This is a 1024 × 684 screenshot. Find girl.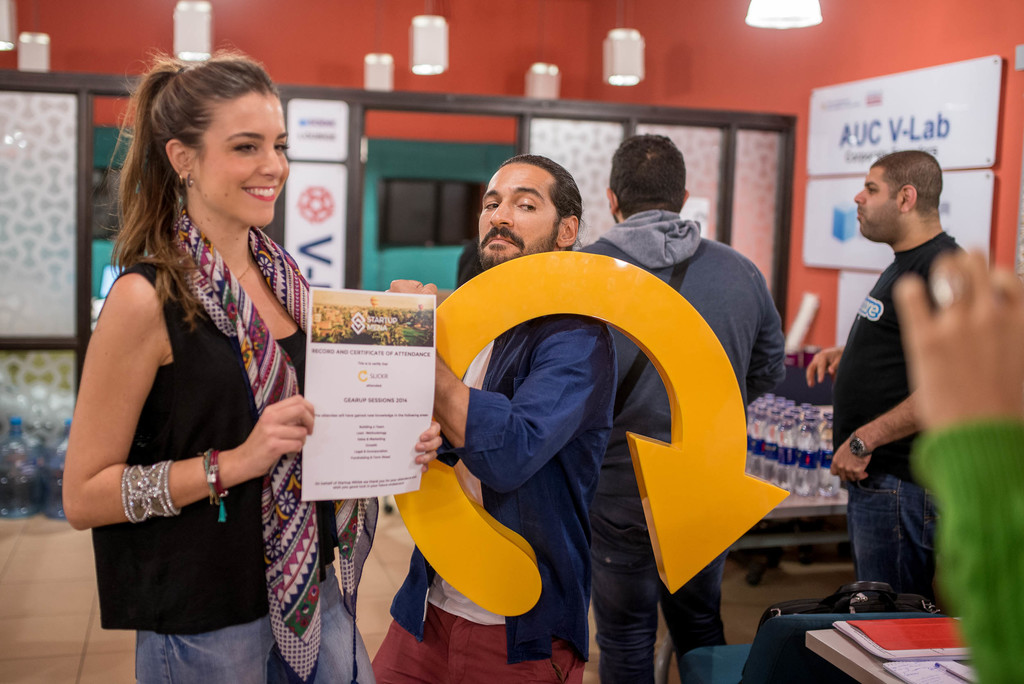
Bounding box: 58 38 381 683.
